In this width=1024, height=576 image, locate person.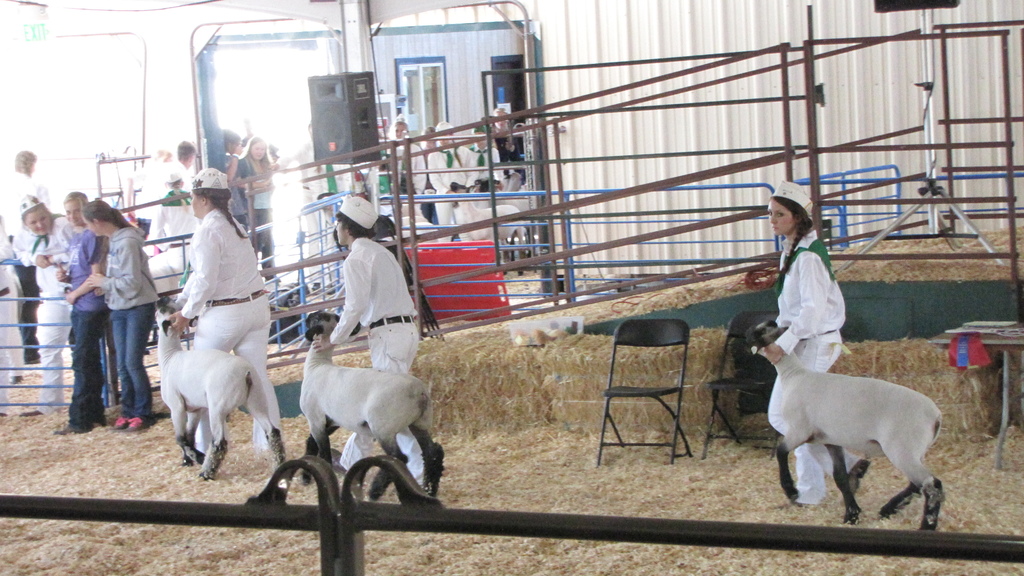
Bounding box: x1=125, y1=148, x2=175, y2=225.
